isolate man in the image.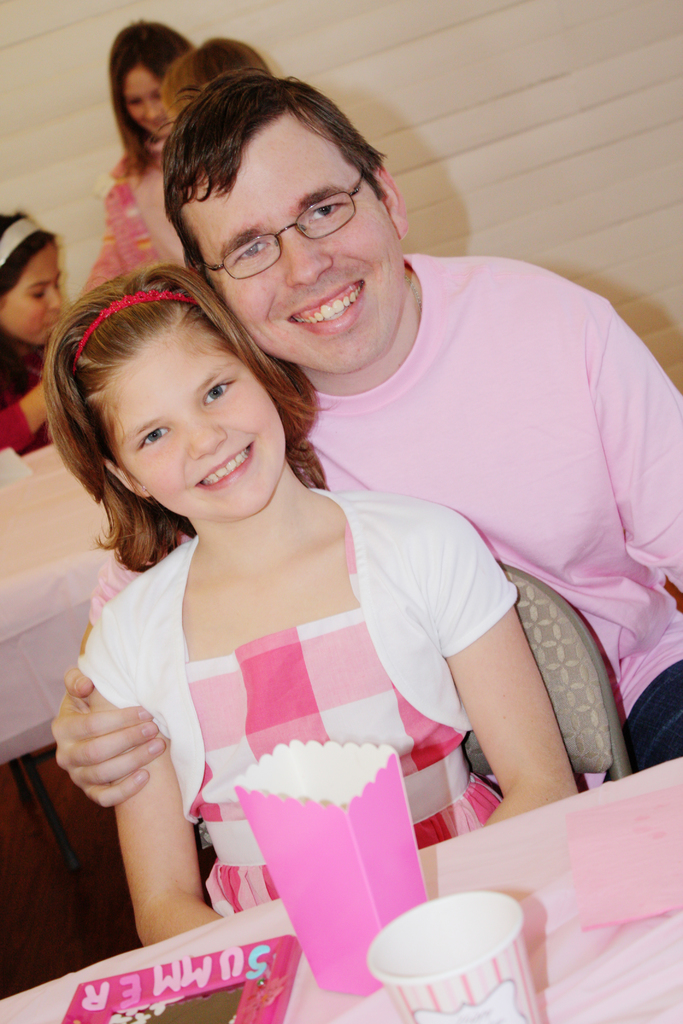
Isolated region: [24, 78, 644, 939].
